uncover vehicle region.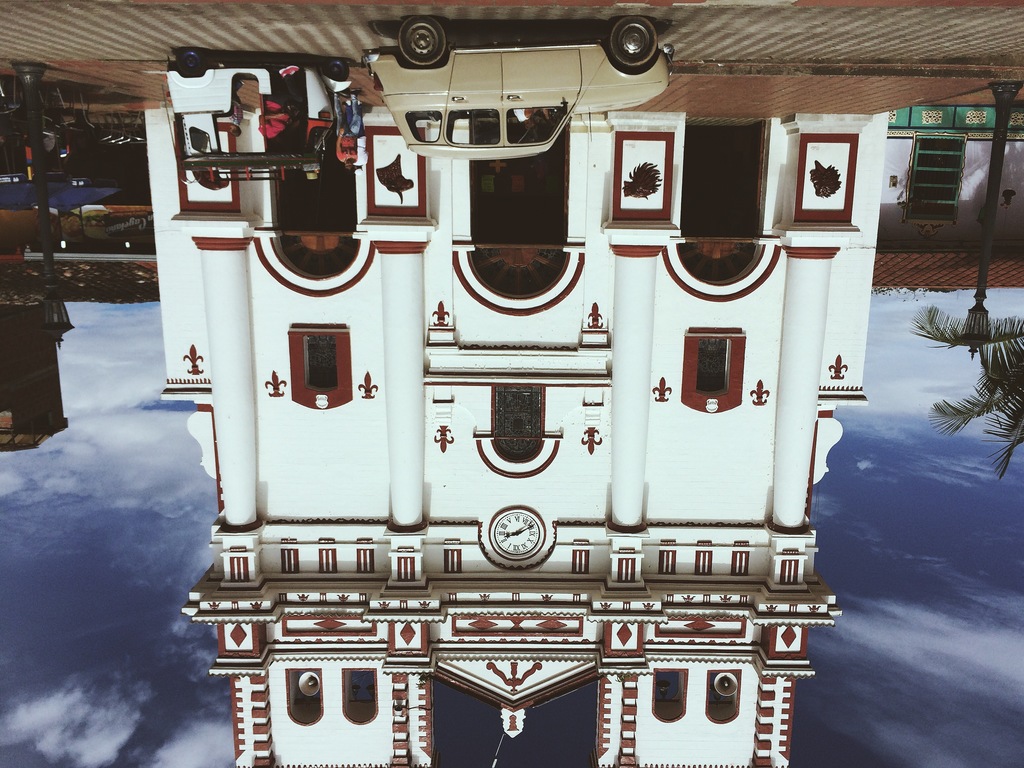
Uncovered: region(363, 15, 675, 161).
